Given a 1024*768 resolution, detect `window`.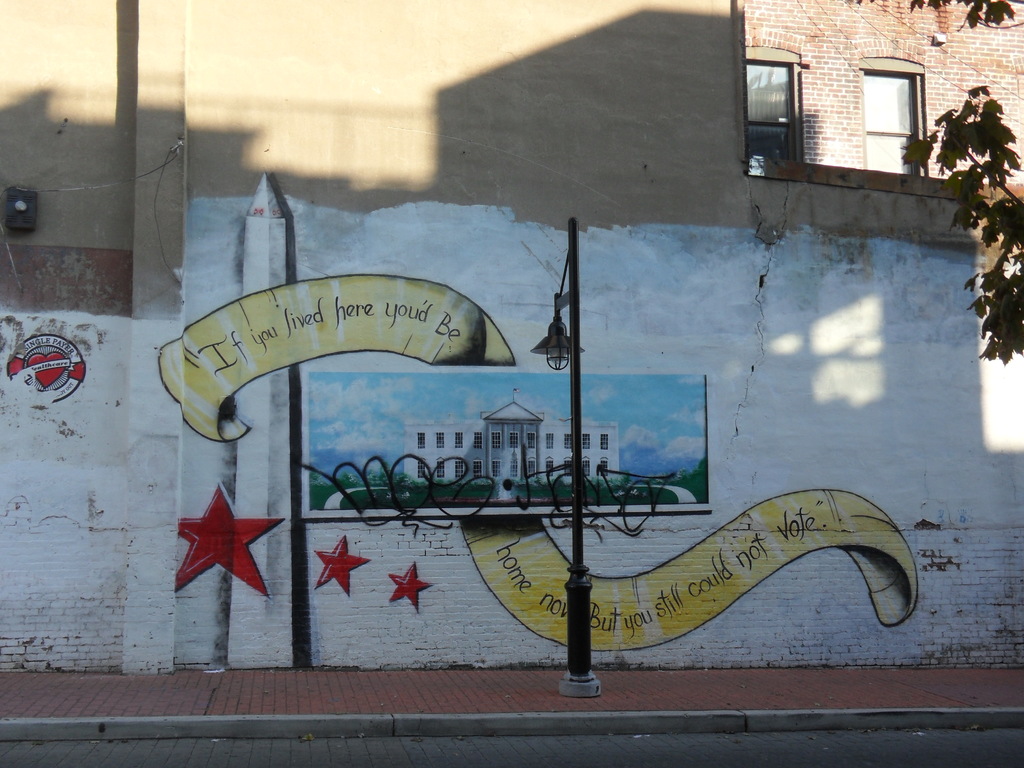
(472, 431, 483, 449).
